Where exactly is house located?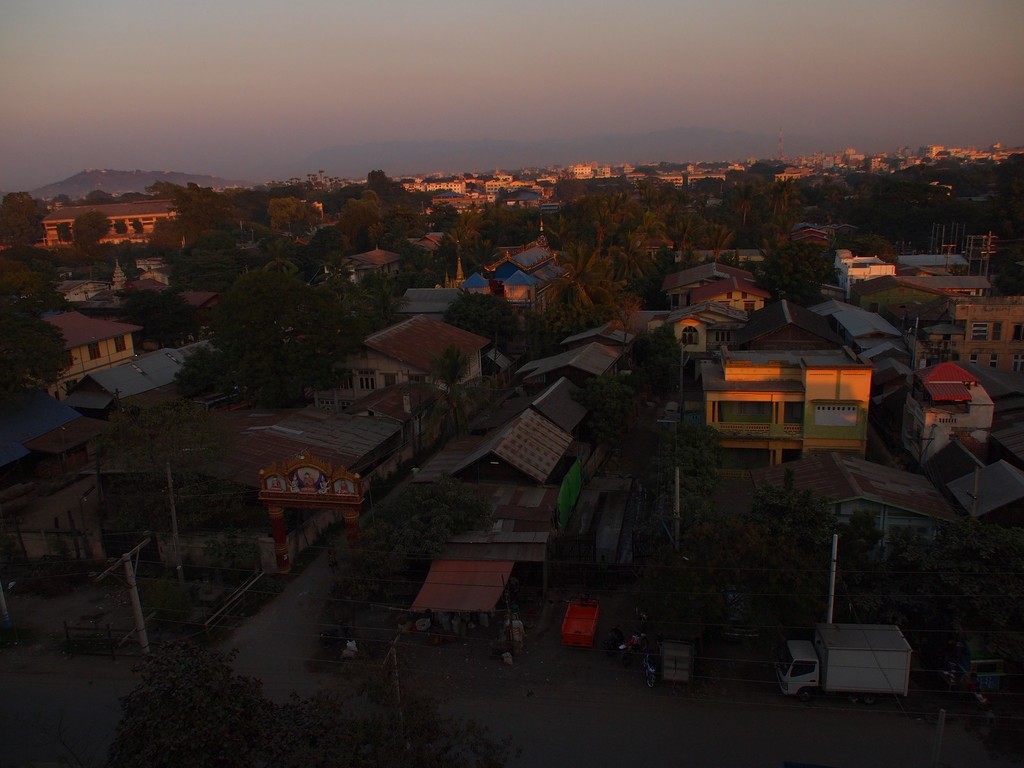
Its bounding box is 13/422/104/580.
